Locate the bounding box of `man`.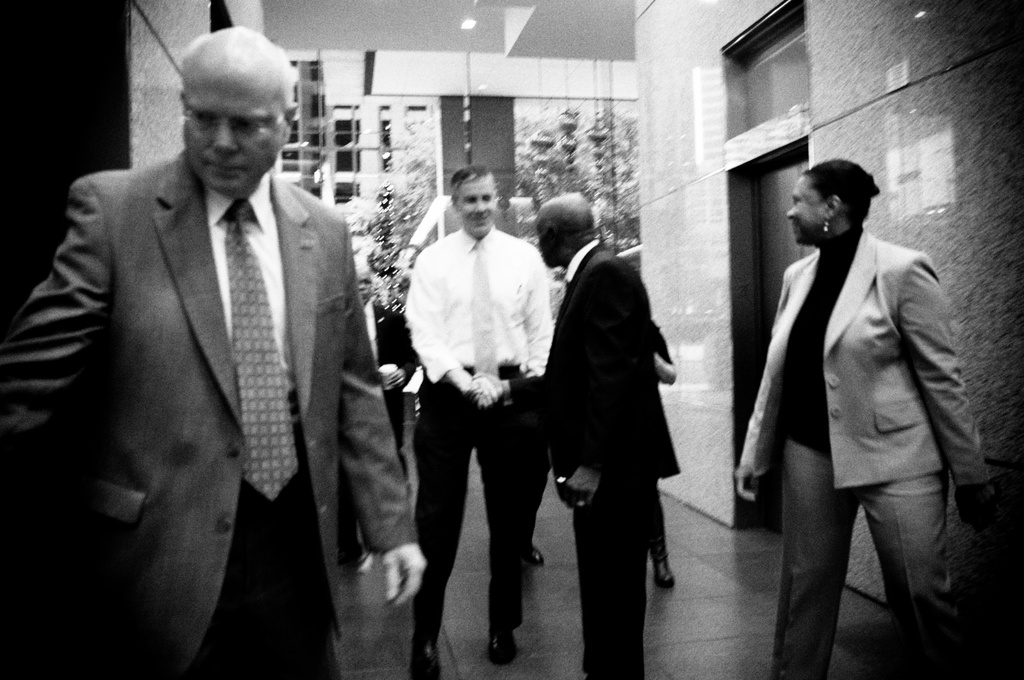
Bounding box: [1,23,404,678].
